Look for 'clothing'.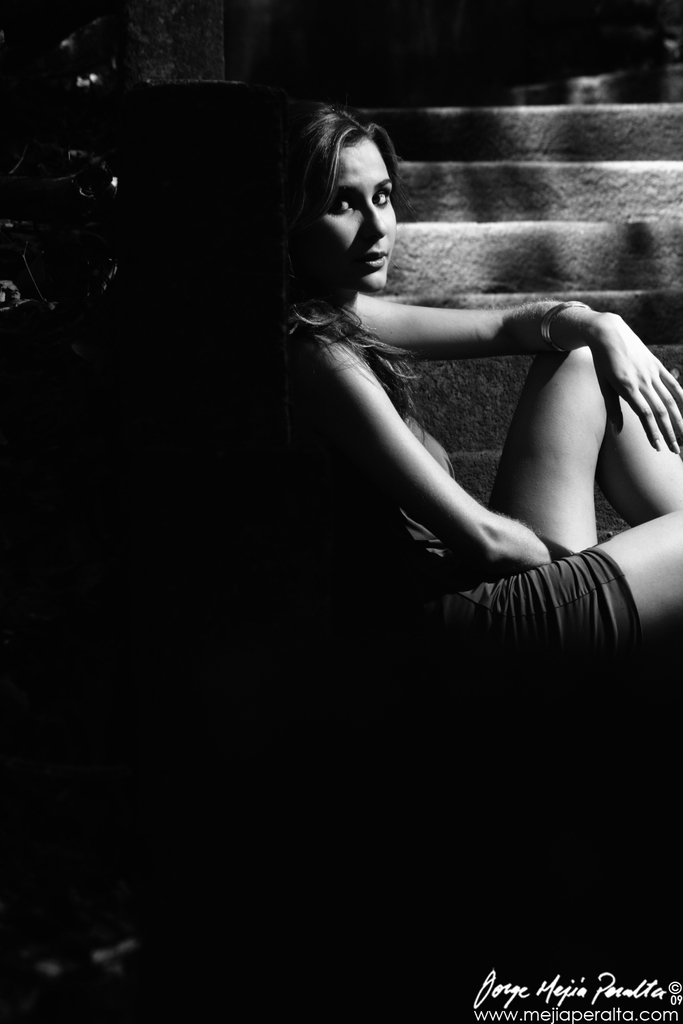
Found: locate(283, 357, 647, 672).
